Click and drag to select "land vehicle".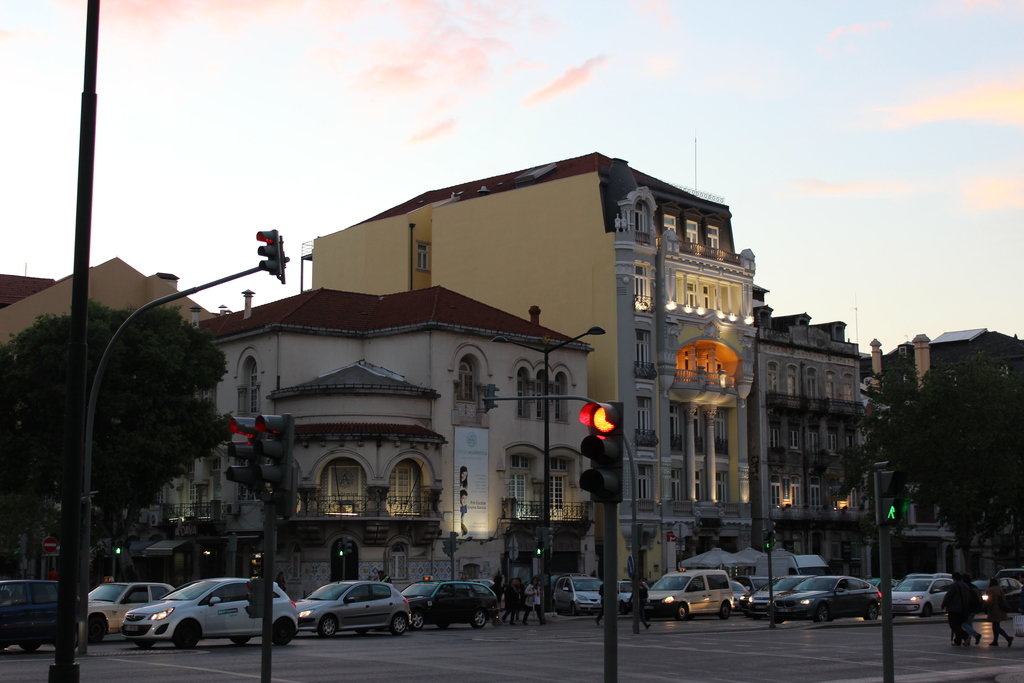
Selection: l=765, t=565, r=904, b=634.
